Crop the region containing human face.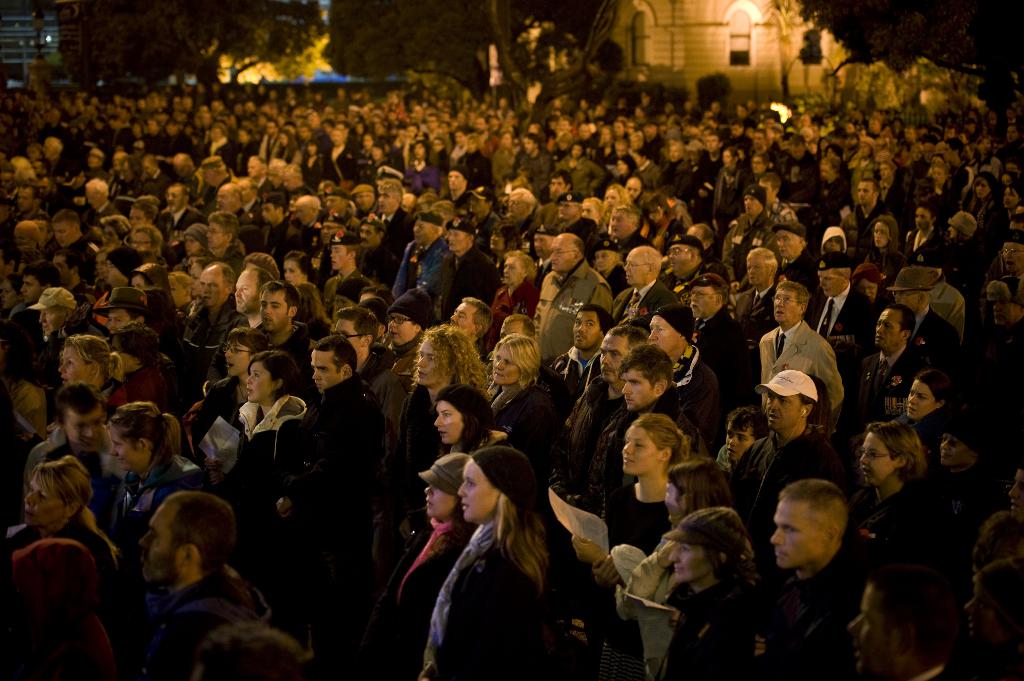
Crop region: box=[860, 436, 892, 488].
